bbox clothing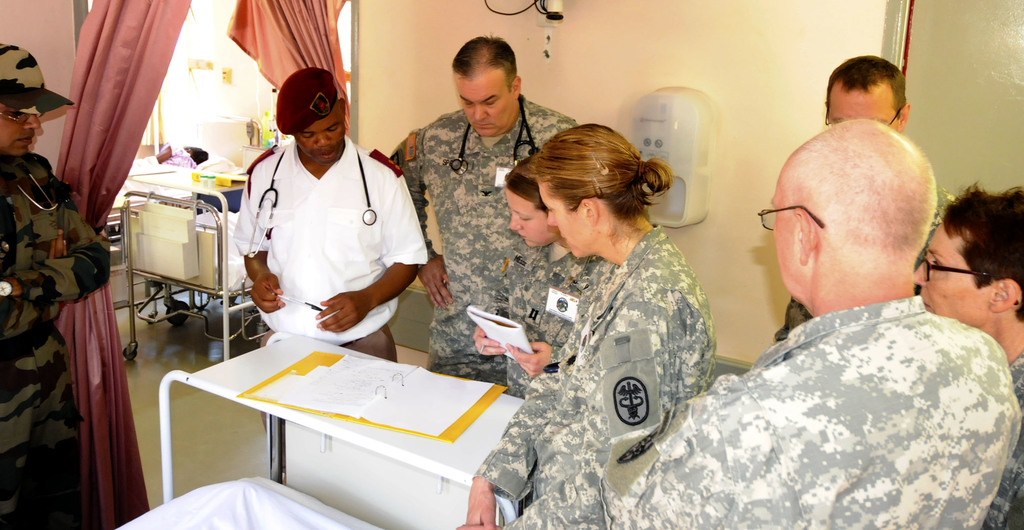
Rect(228, 113, 413, 337)
